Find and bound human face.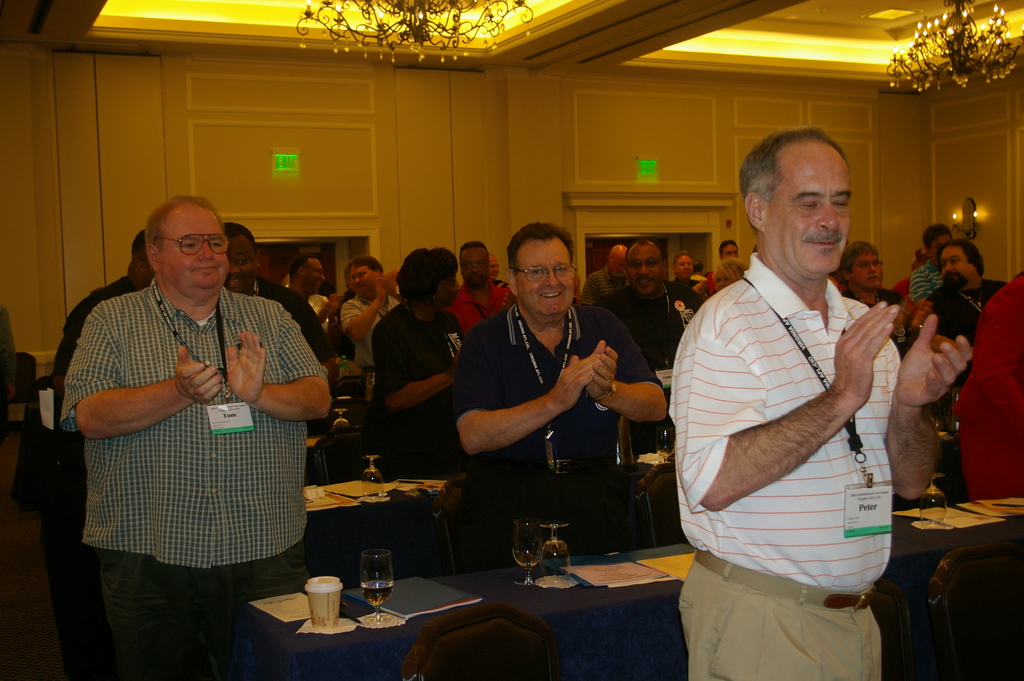
Bound: BBox(225, 237, 252, 295).
